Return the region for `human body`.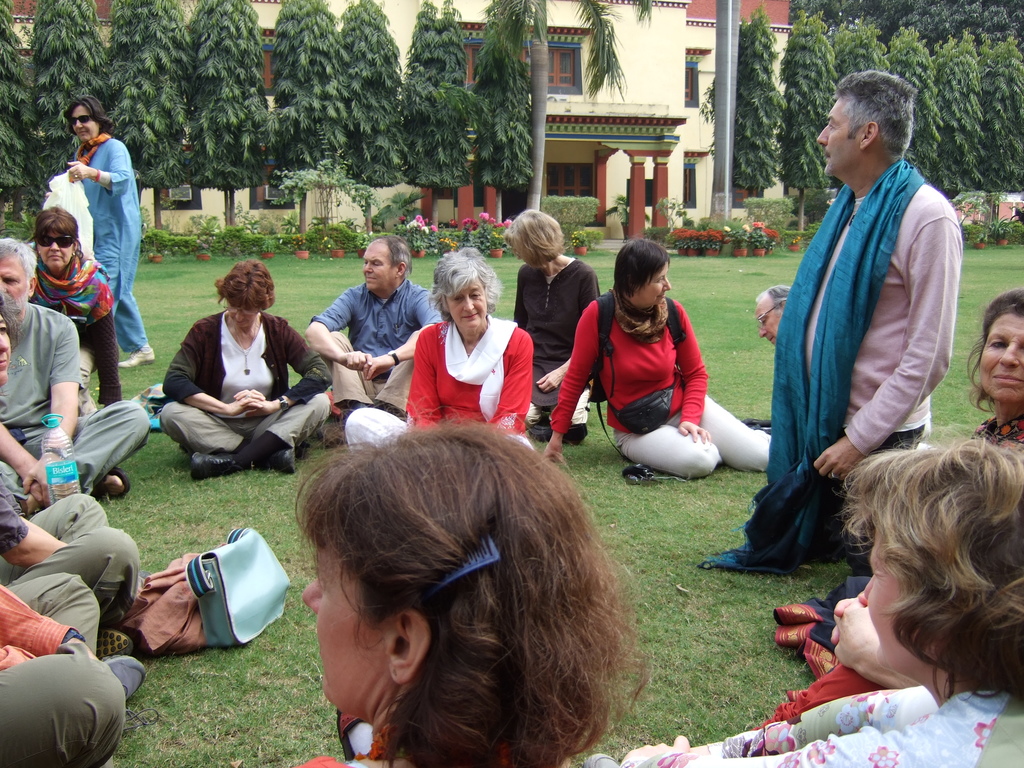
select_region(699, 70, 966, 582).
